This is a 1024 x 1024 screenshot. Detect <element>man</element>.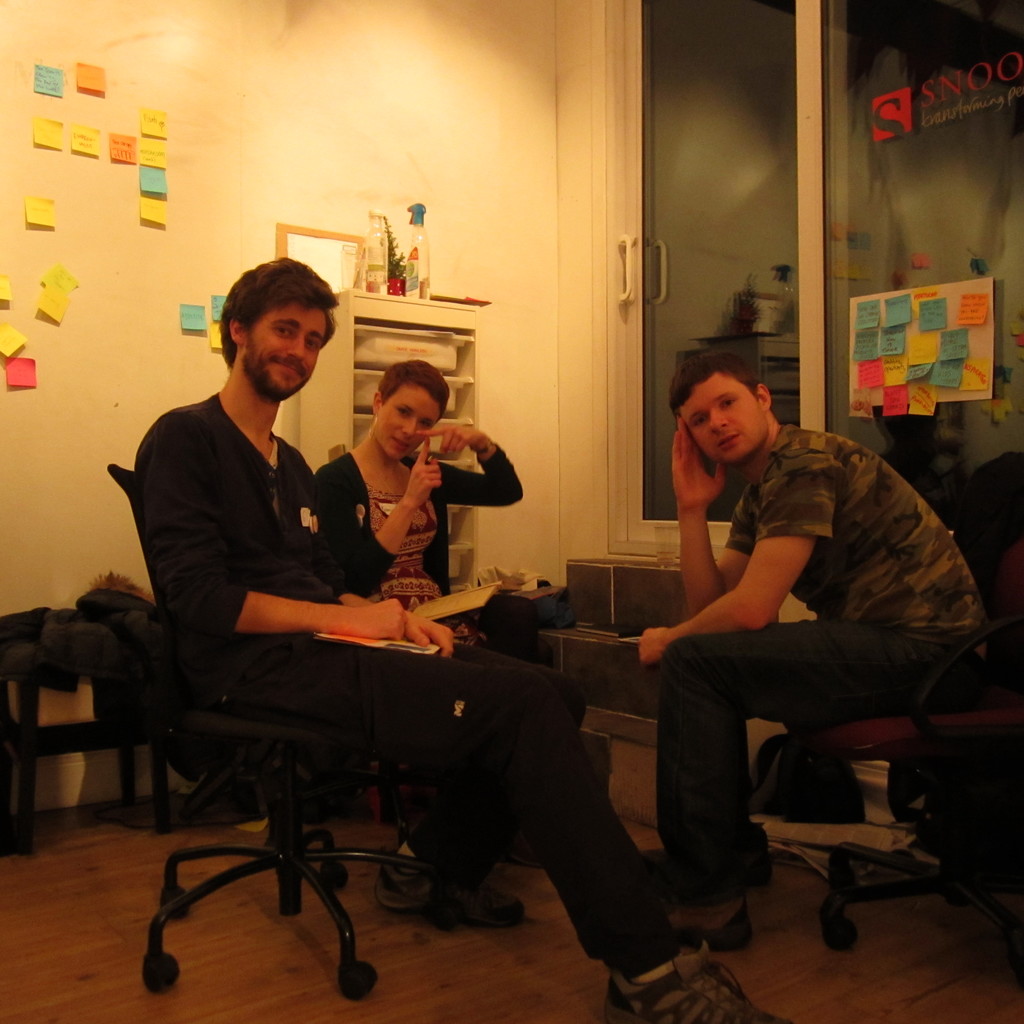
region(637, 340, 994, 950).
